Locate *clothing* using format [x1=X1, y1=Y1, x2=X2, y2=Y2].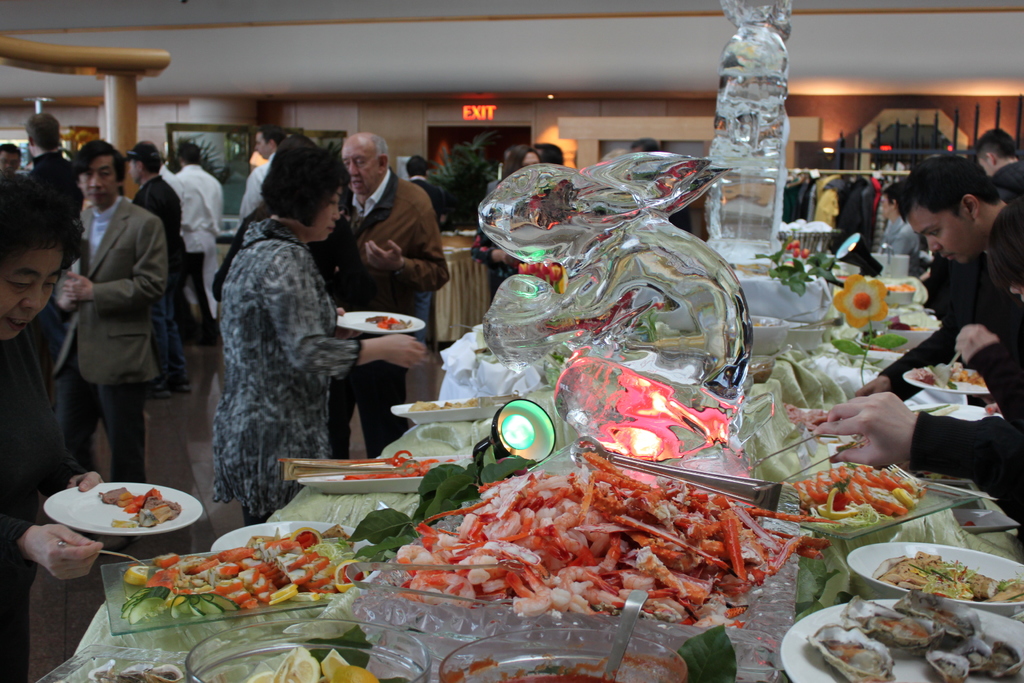
[x1=26, y1=160, x2=75, y2=231].
